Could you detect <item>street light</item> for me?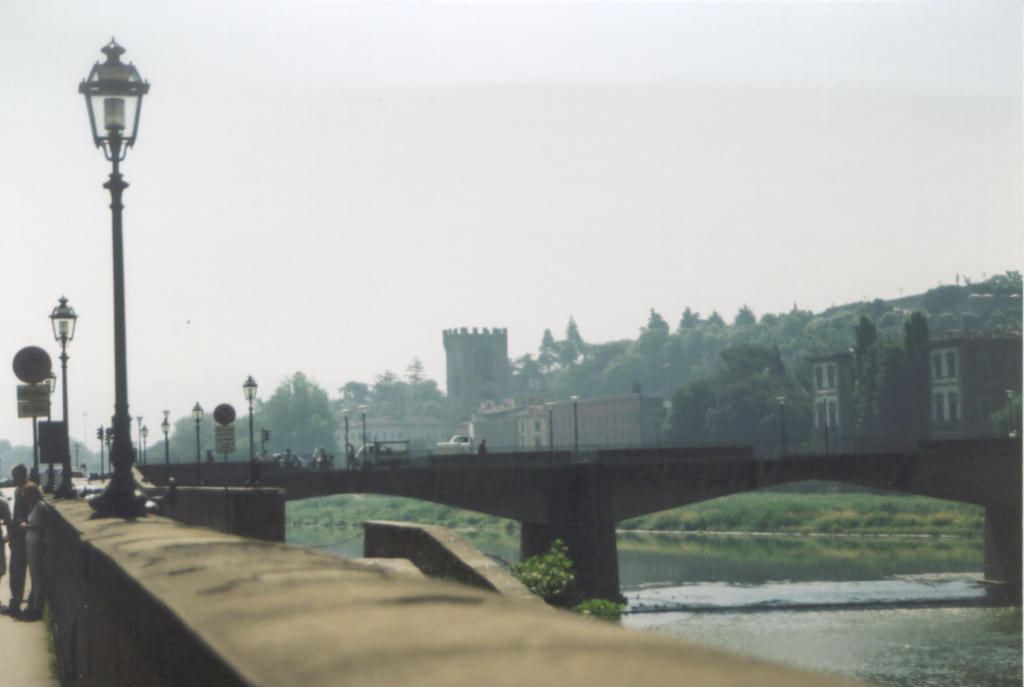
Detection result: bbox=[76, 42, 151, 526].
